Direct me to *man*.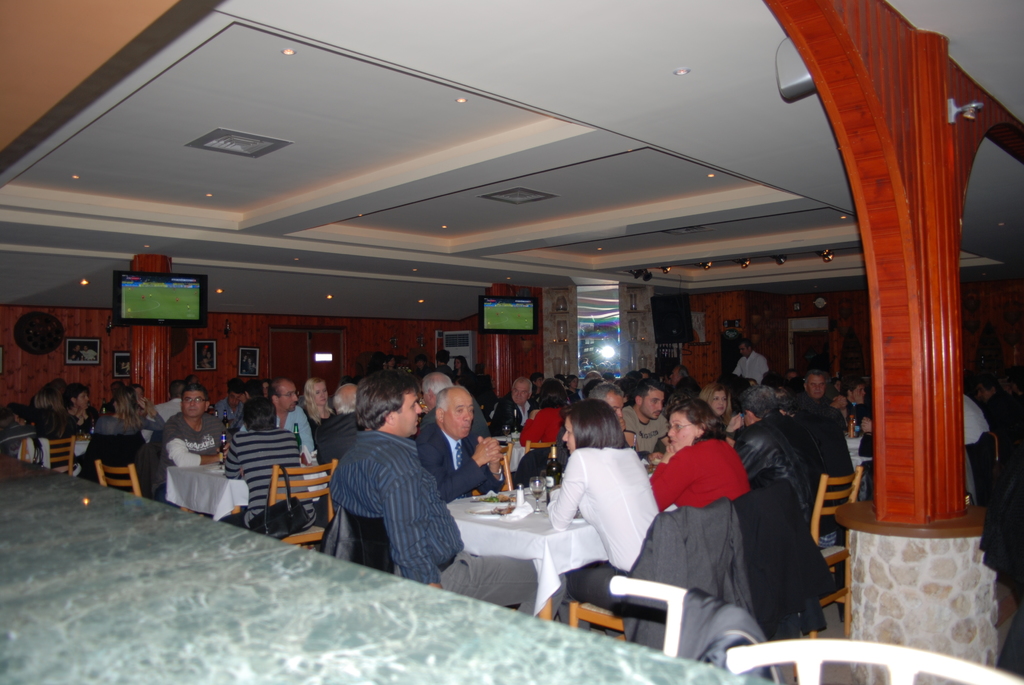
Direction: select_region(107, 377, 122, 413).
